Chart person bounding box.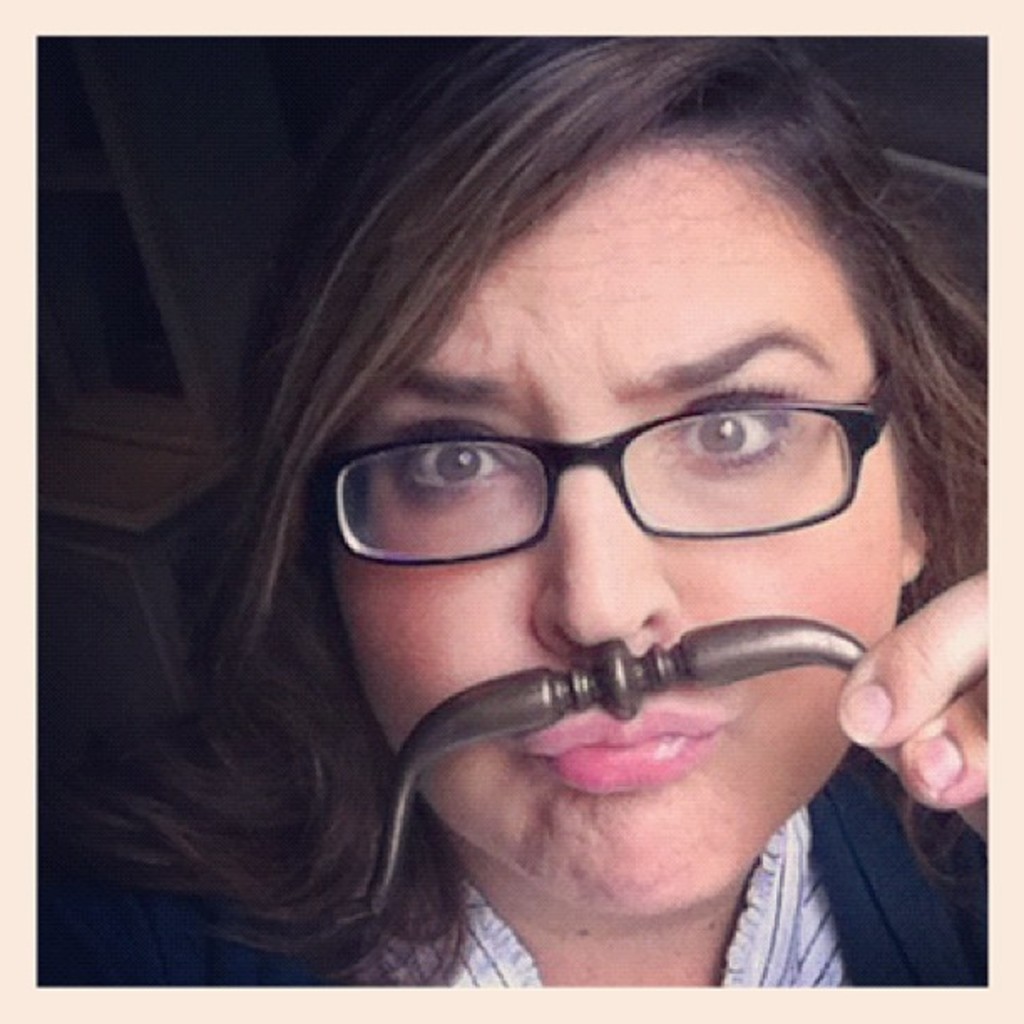
Charted: region(146, 18, 972, 1023).
